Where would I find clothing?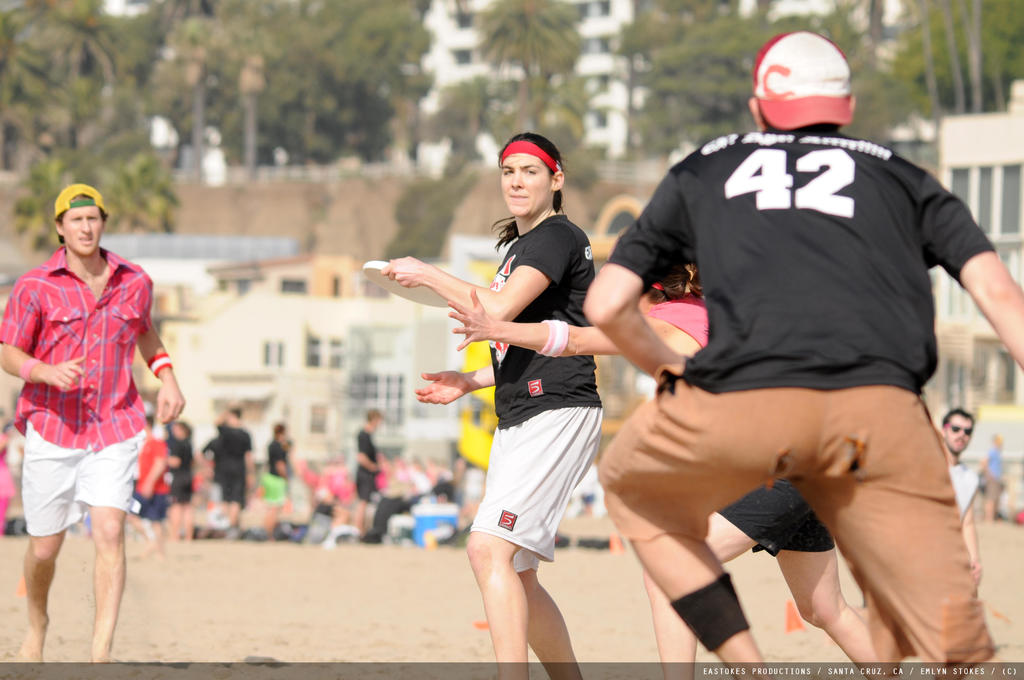
At 598,105,1018,679.
